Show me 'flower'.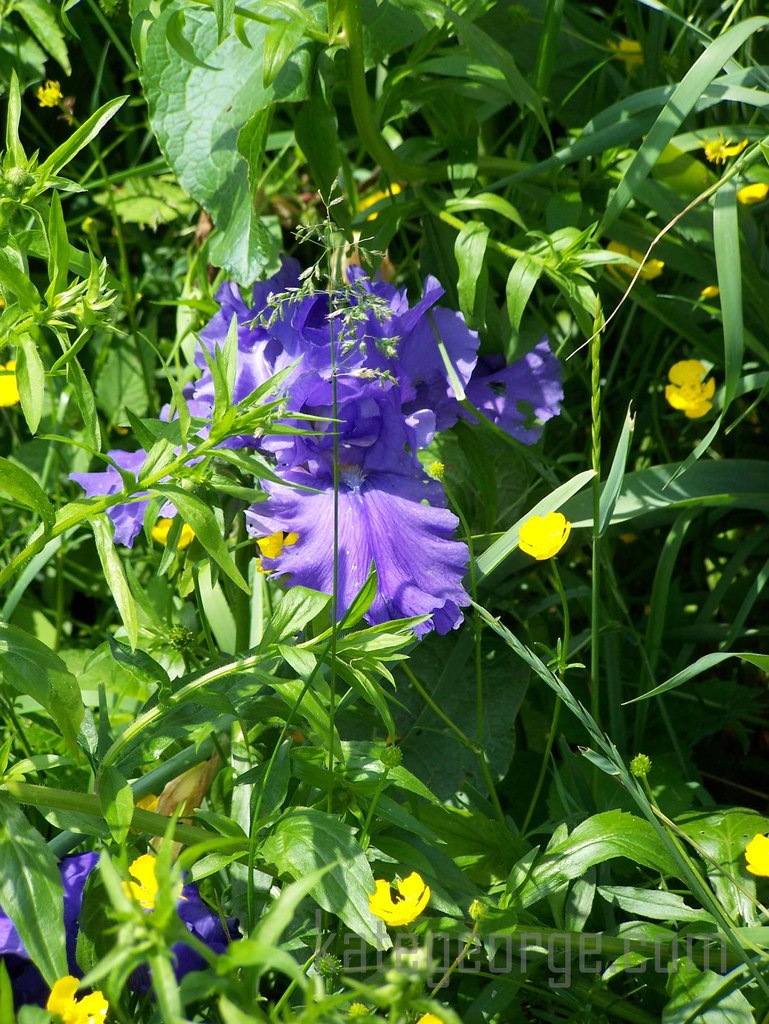
'flower' is here: [745, 827, 768, 876].
